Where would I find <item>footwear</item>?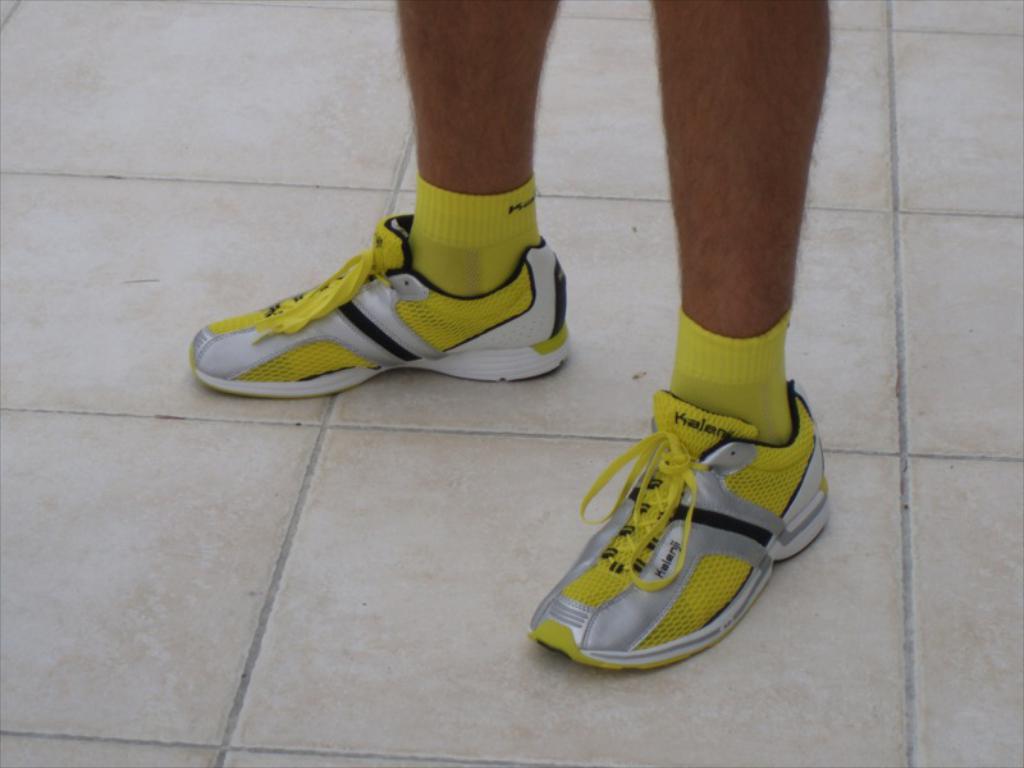
At <bbox>184, 215, 572, 389</bbox>.
